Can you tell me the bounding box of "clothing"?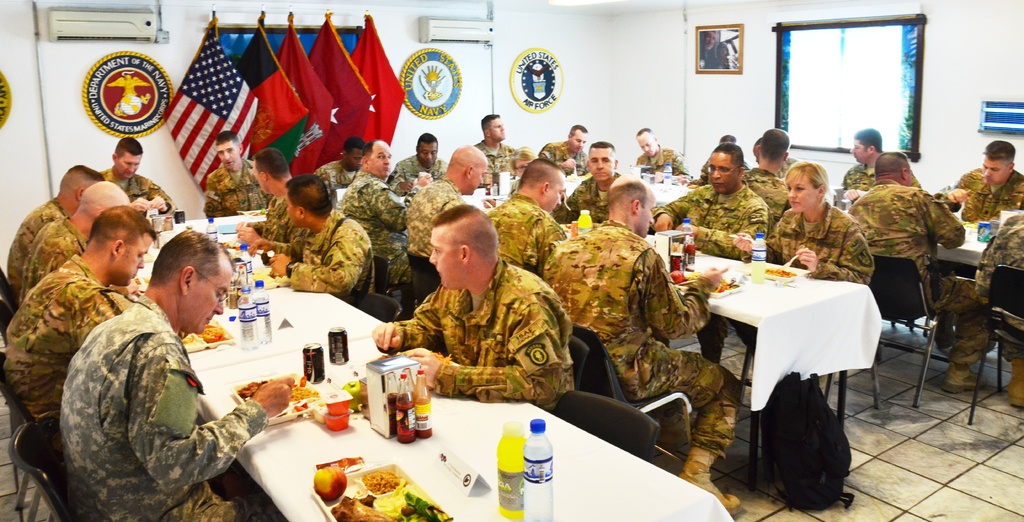
detection(848, 180, 989, 361).
